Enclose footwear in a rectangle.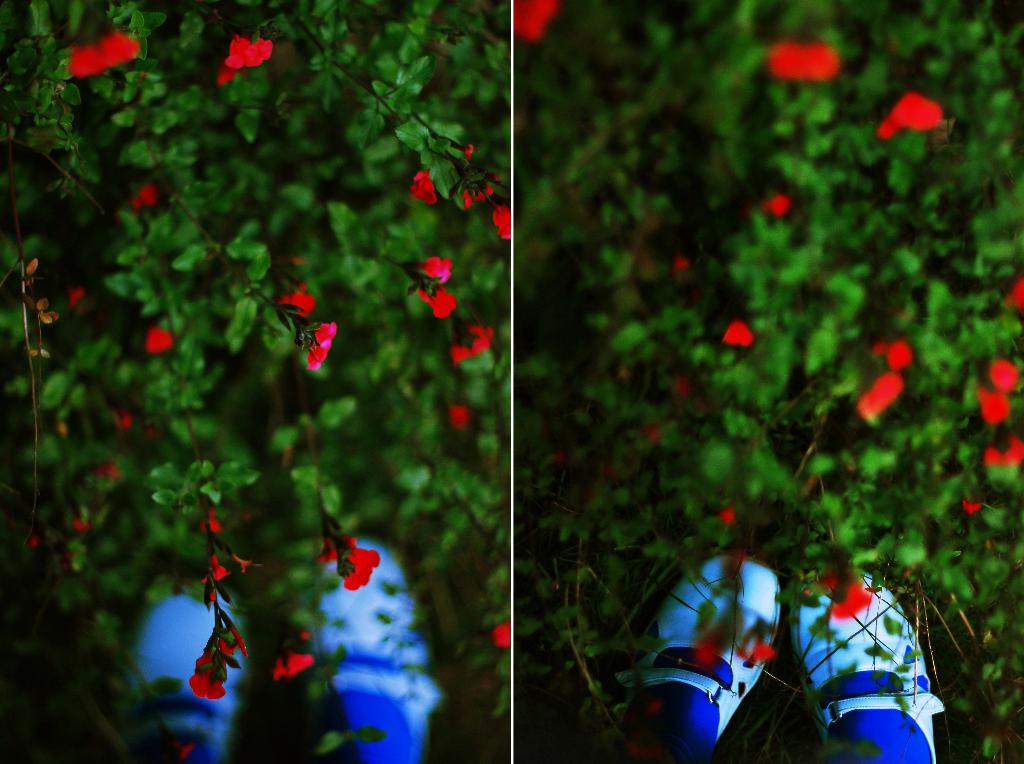
[left=616, top=551, right=790, bottom=753].
